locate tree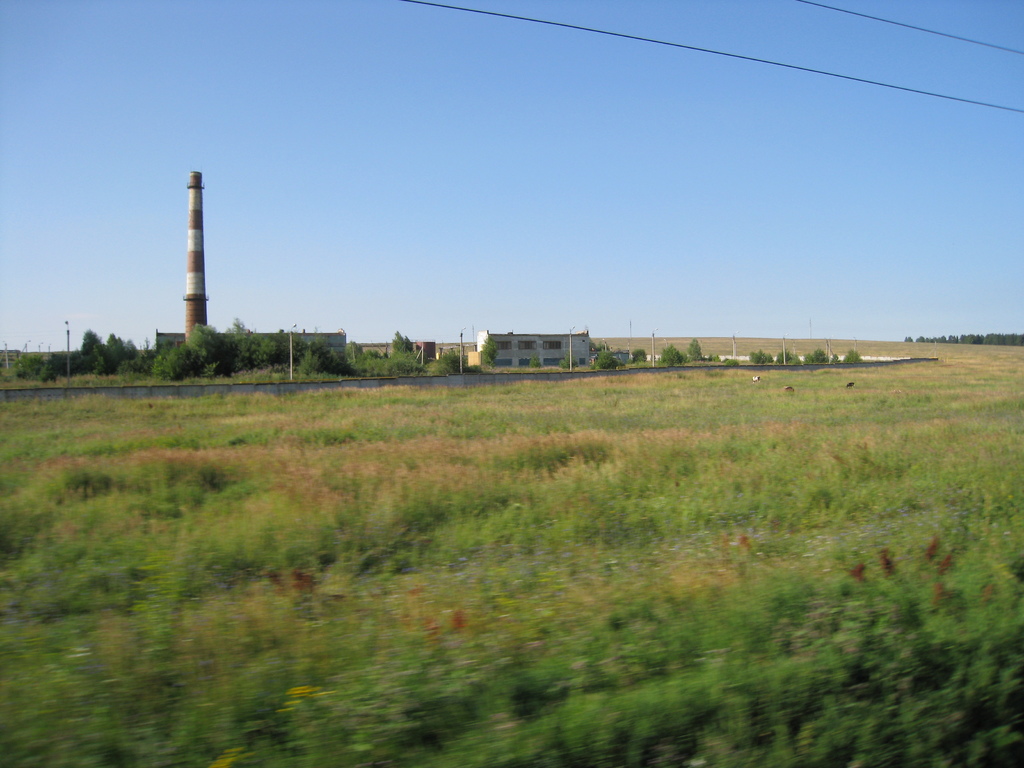
[left=689, top=341, right=703, bottom=360]
